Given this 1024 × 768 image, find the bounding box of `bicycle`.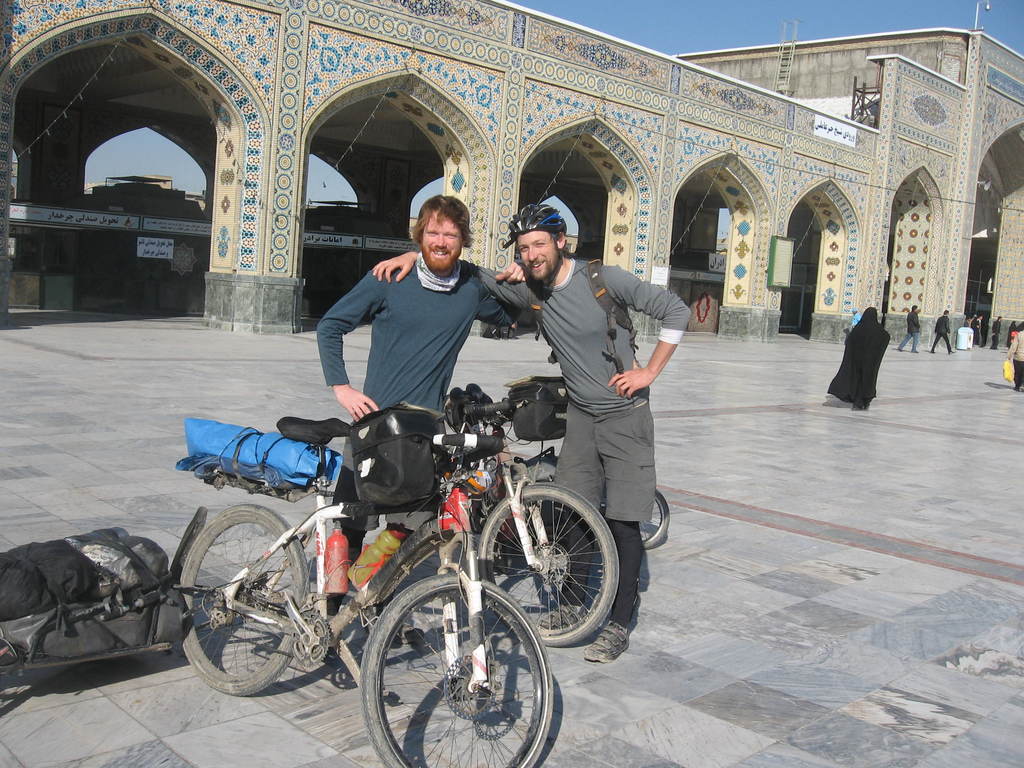
<region>171, 415, 554, 767</region>.
